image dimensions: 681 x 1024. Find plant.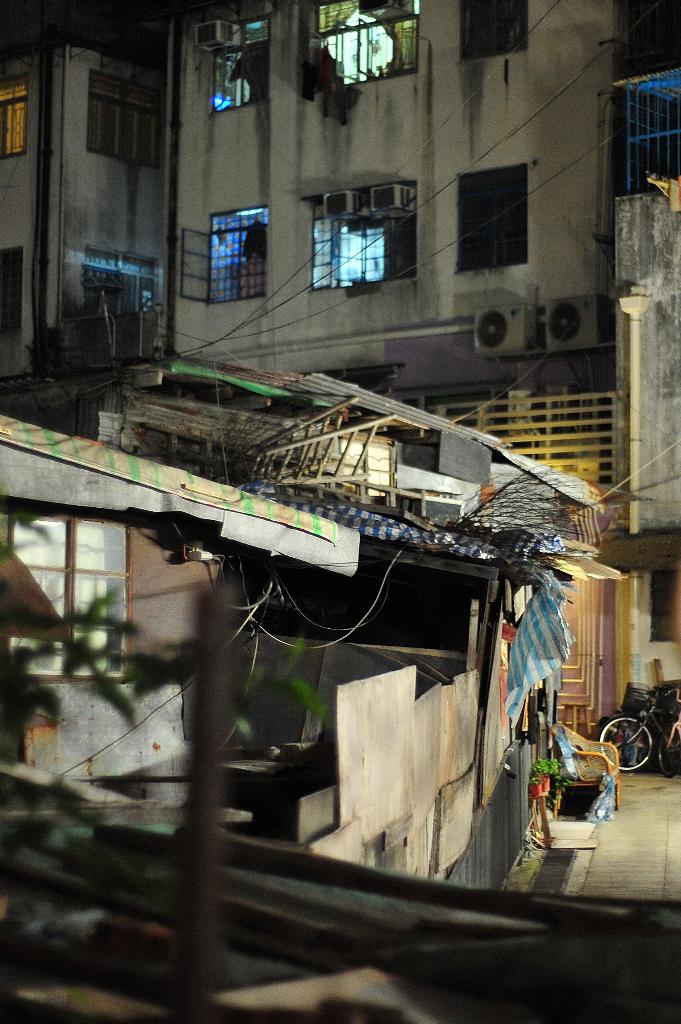
x1=0, y1=587, x2=209, y2=767.
